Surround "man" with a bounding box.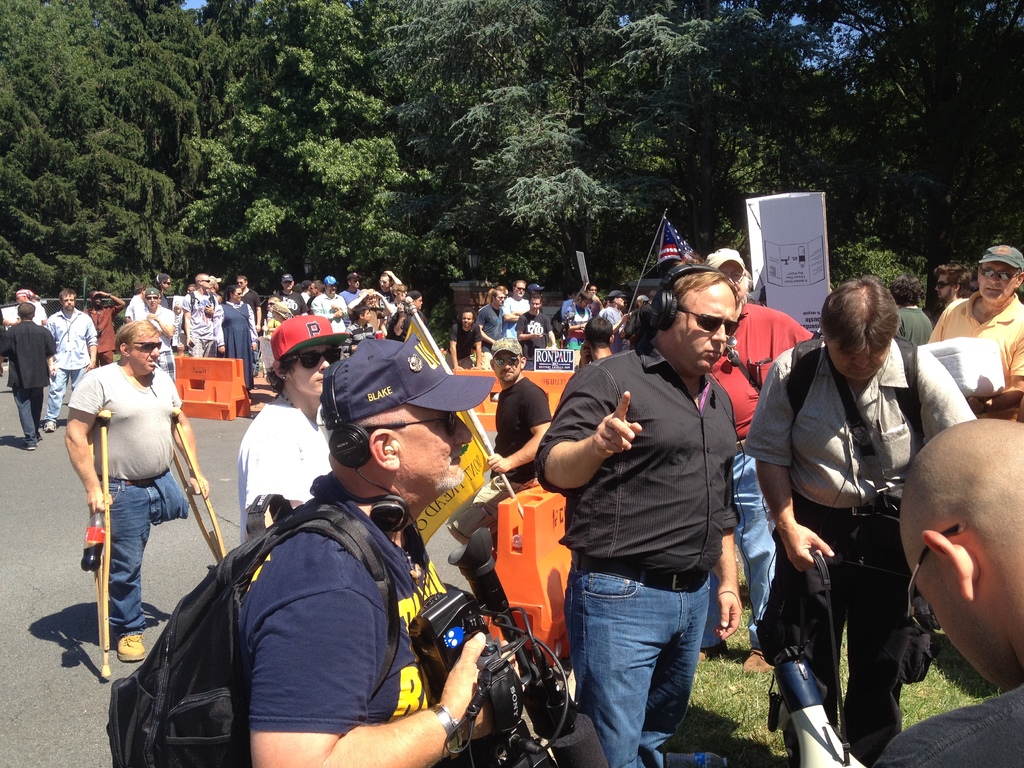
box=[278, 270, 309, 319].
